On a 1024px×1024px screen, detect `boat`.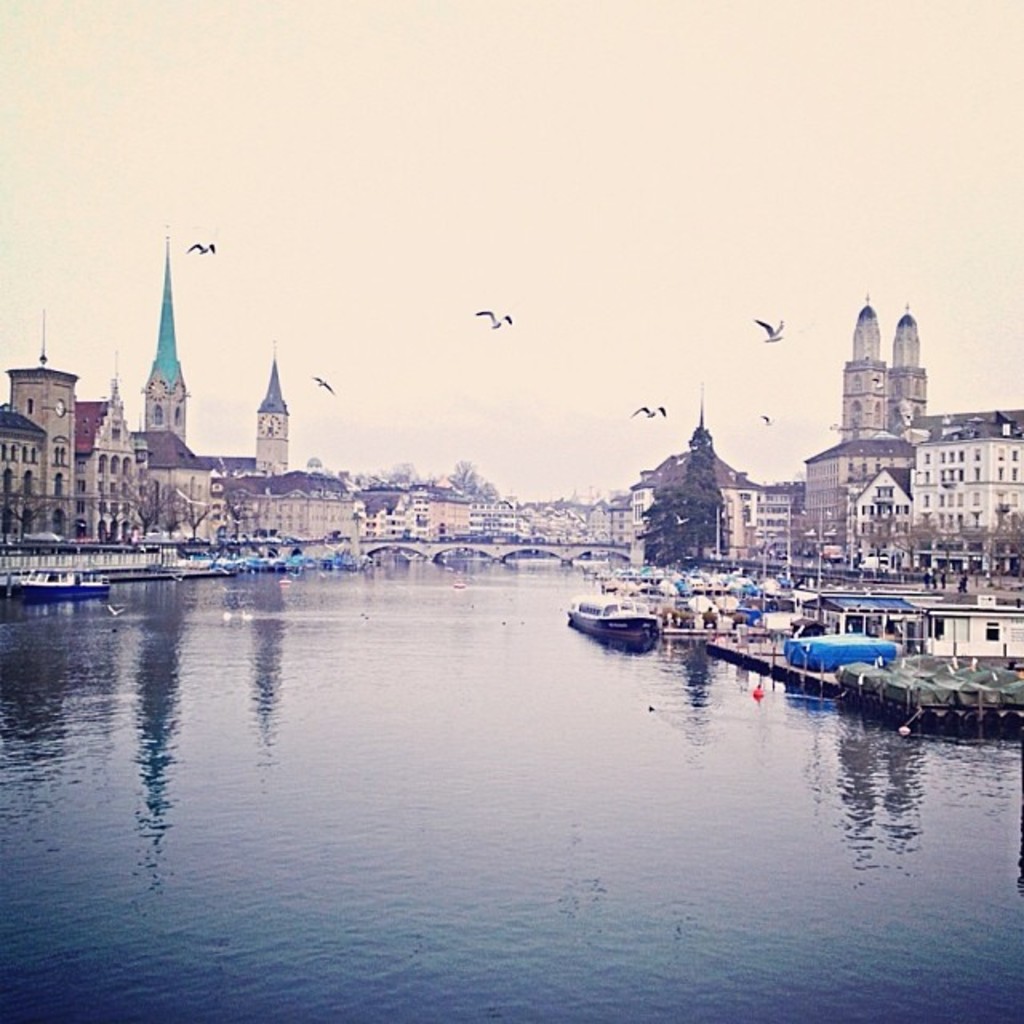
{"left": 18, "top": 565, "right": 110, "bottom": 597}.
